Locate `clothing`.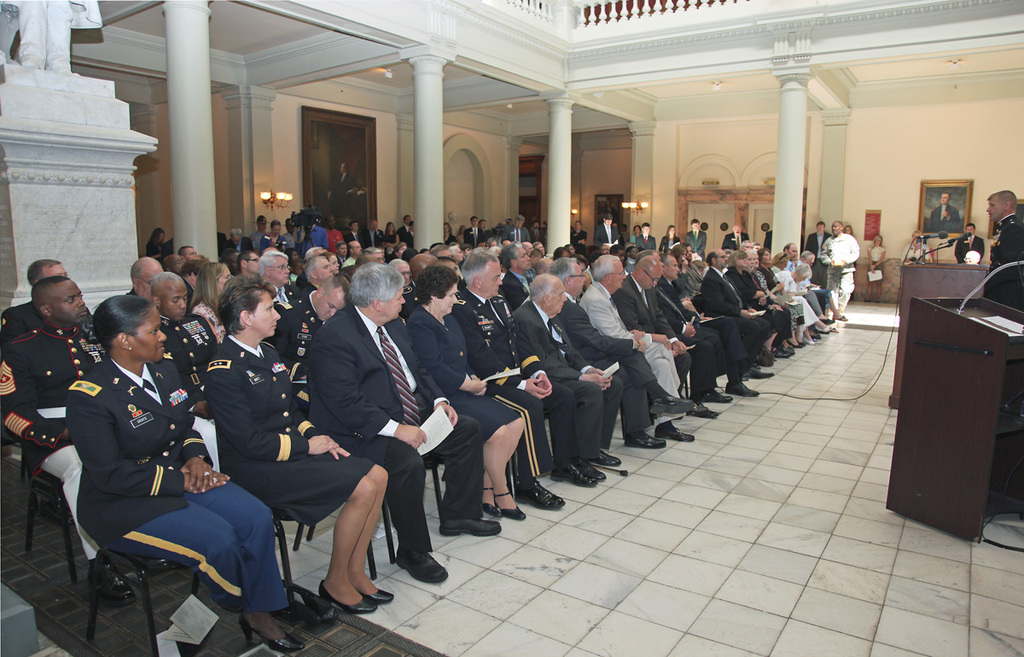
Bounding box: 680,273,745,384.
